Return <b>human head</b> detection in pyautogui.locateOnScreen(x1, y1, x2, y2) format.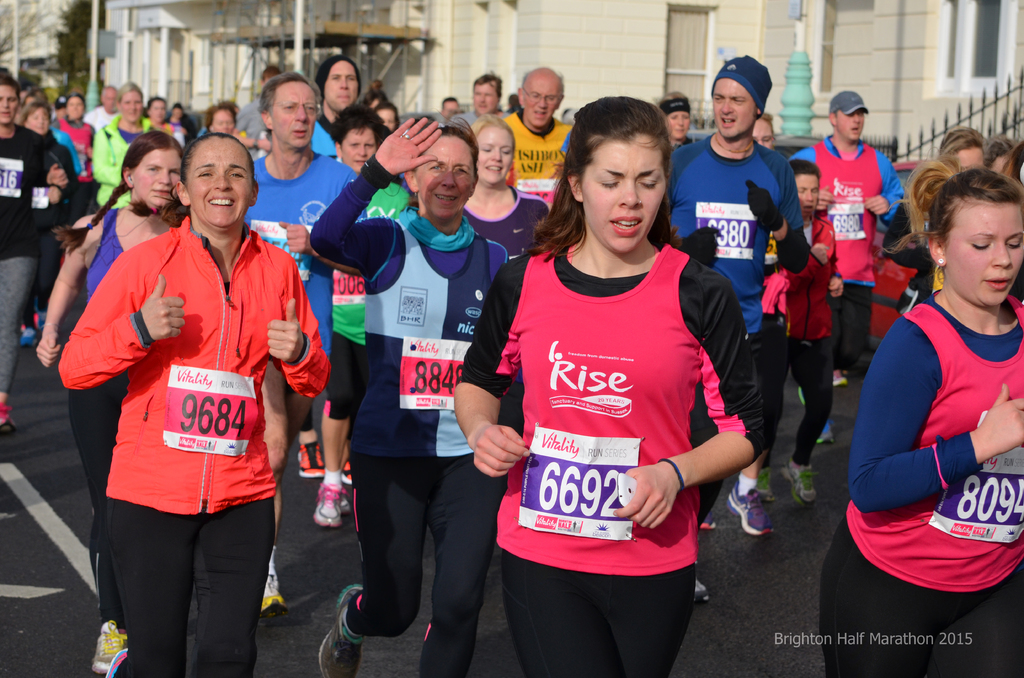
pyautogui.locateOnScreen(54, 93, 66, 118).
